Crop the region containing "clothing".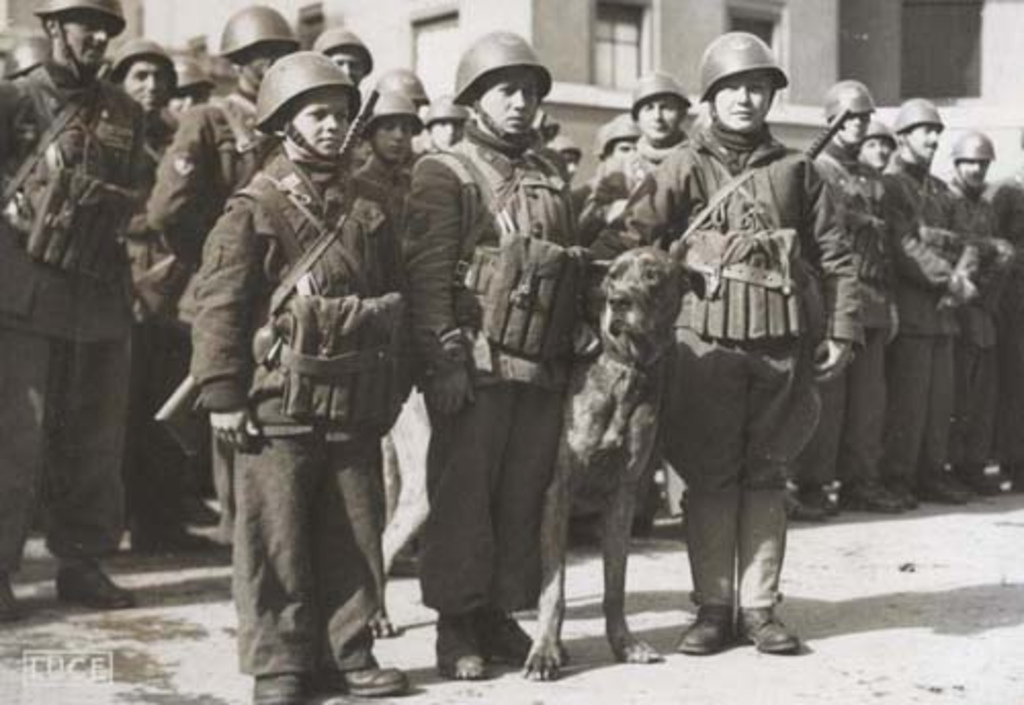
Crop region: rect(580, 119, 870, 609).
